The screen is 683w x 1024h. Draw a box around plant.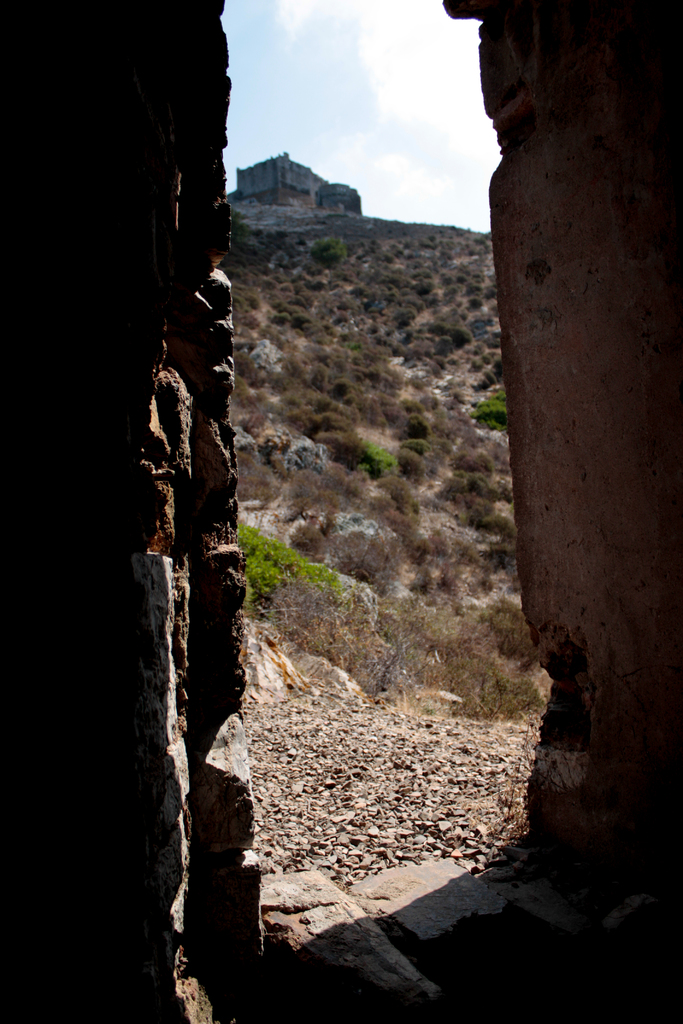
x1=309 y1=408 x2=352 y2=436.
